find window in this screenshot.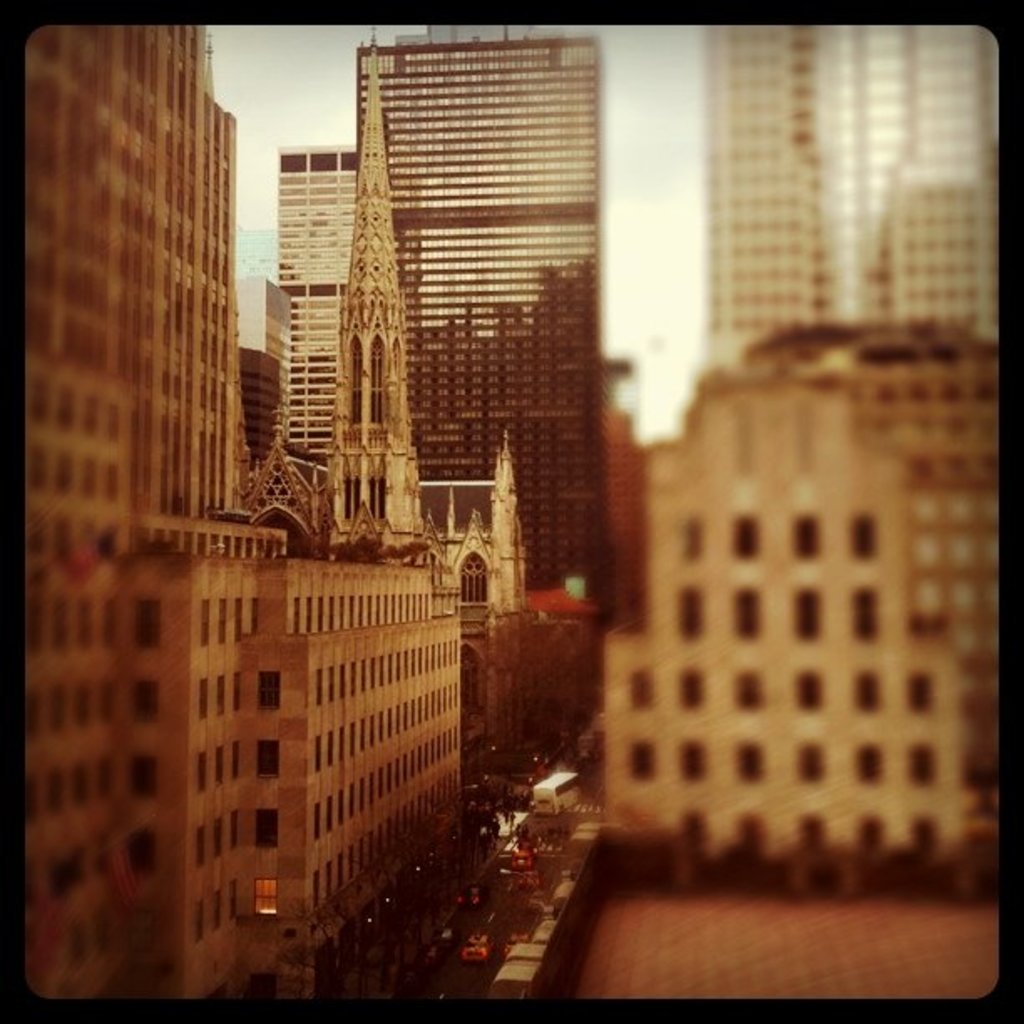
The bounding box for window is l=679, t=673, r=703, b=716.
